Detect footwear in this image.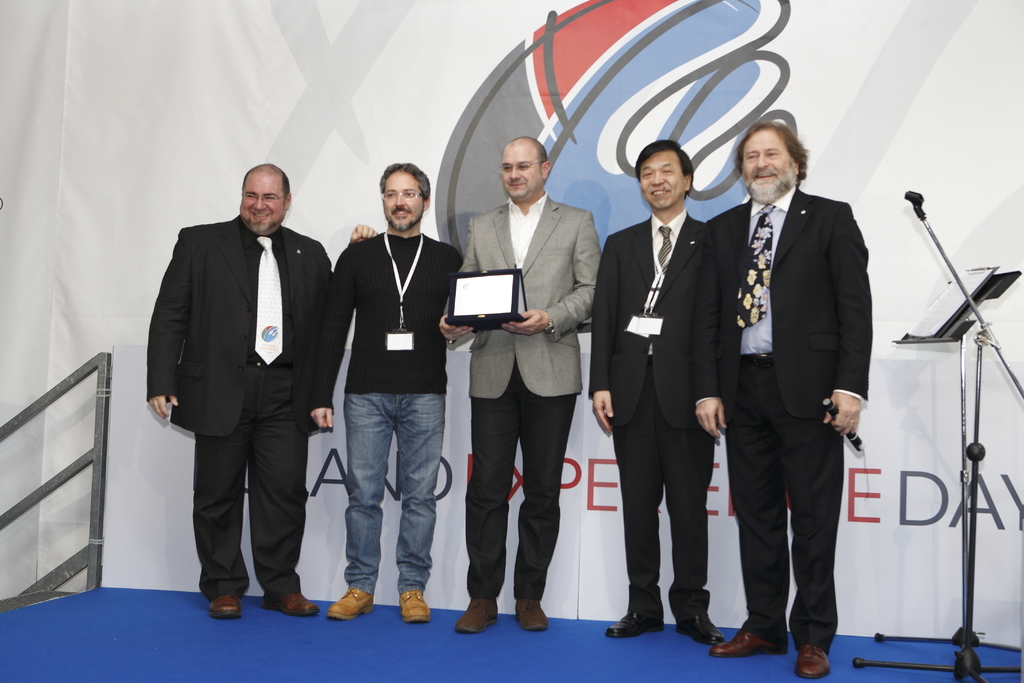
Detection: 713:628:789:659.
